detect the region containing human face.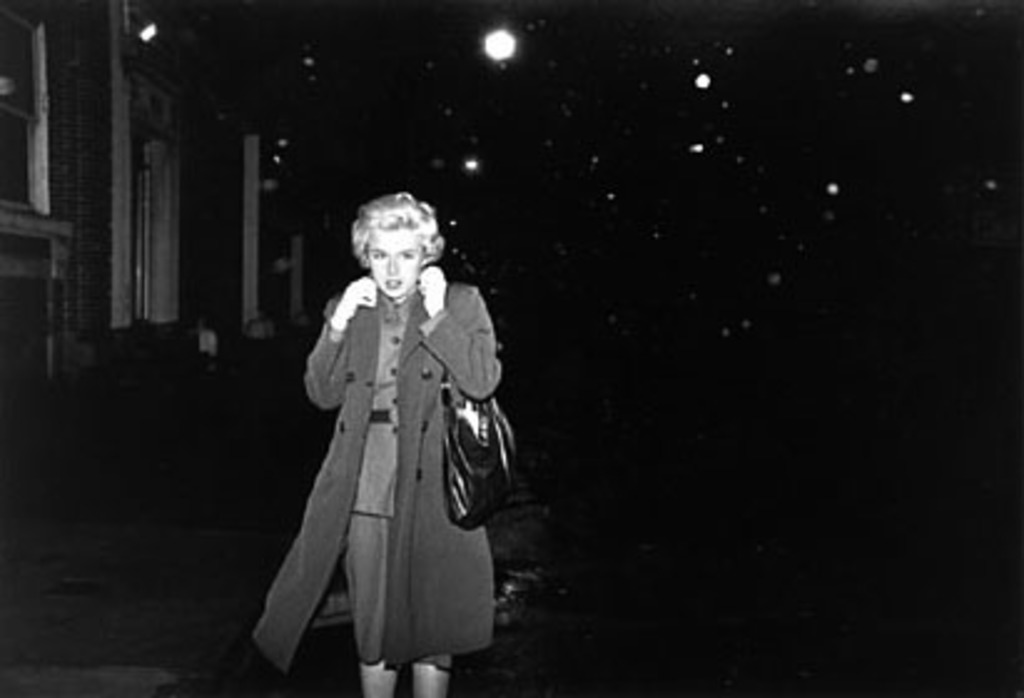
BBox(364, 229, 419, 292).
